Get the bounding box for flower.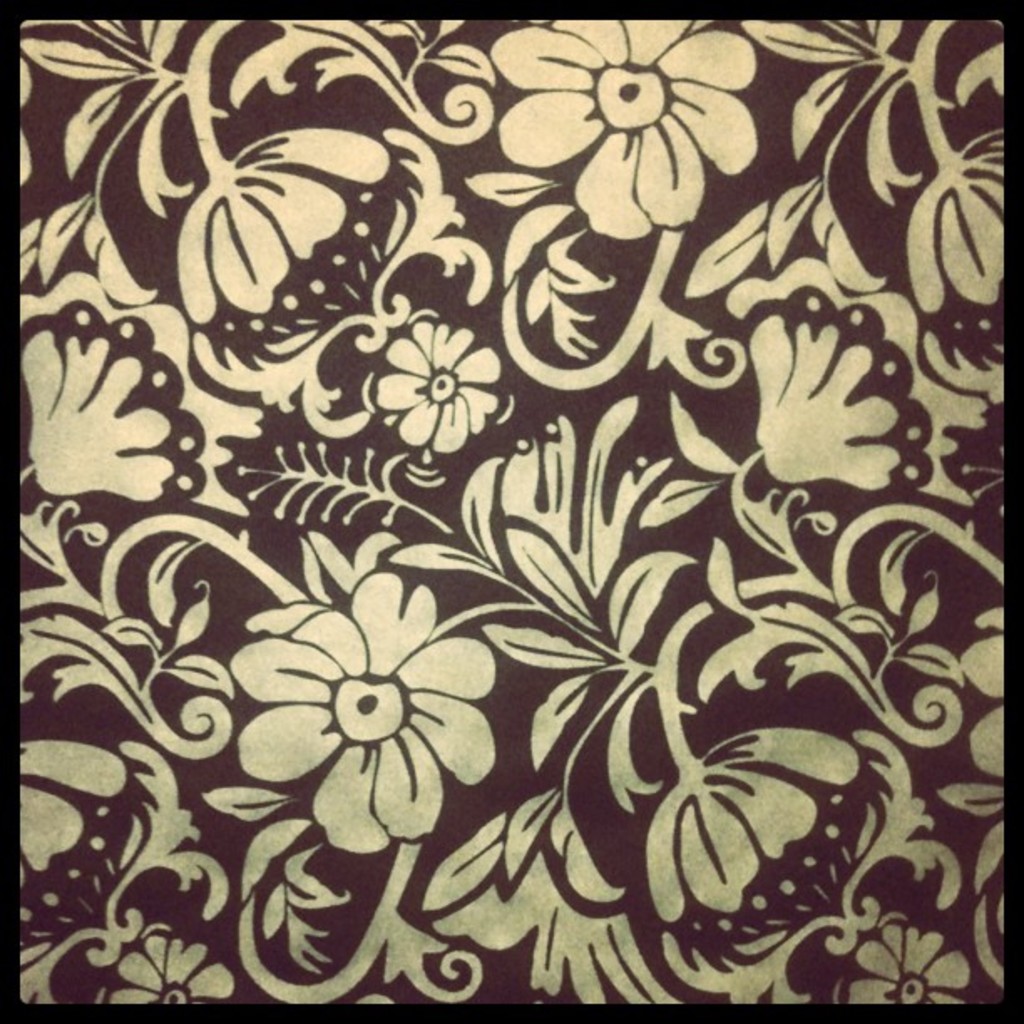
<bbox>487, 18, 760, 238</bbox>.
